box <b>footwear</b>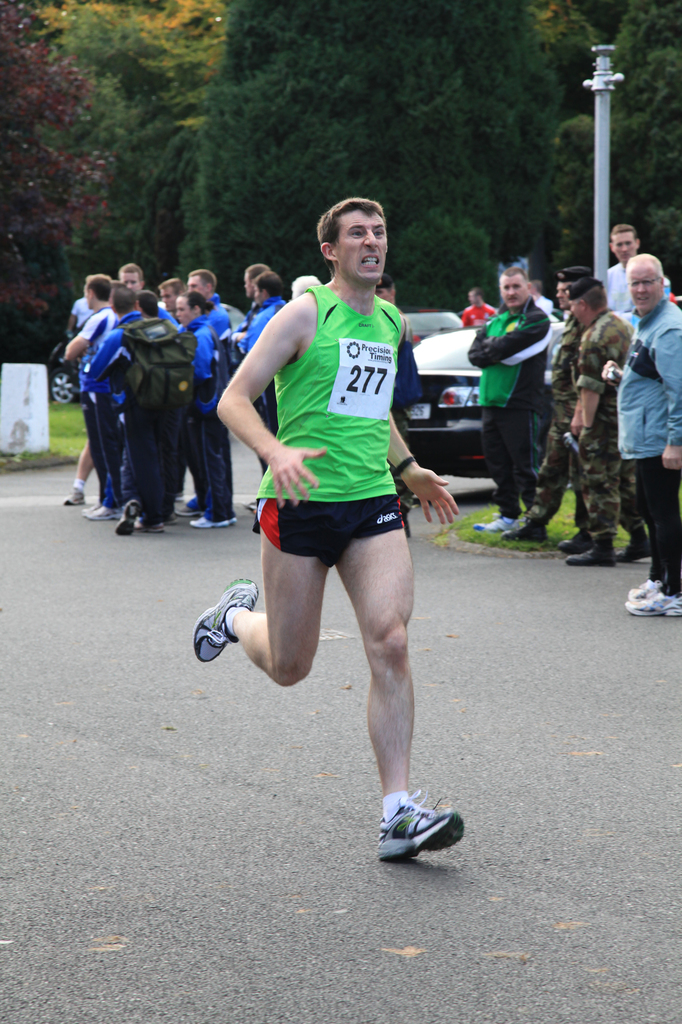
63:491:89:505
